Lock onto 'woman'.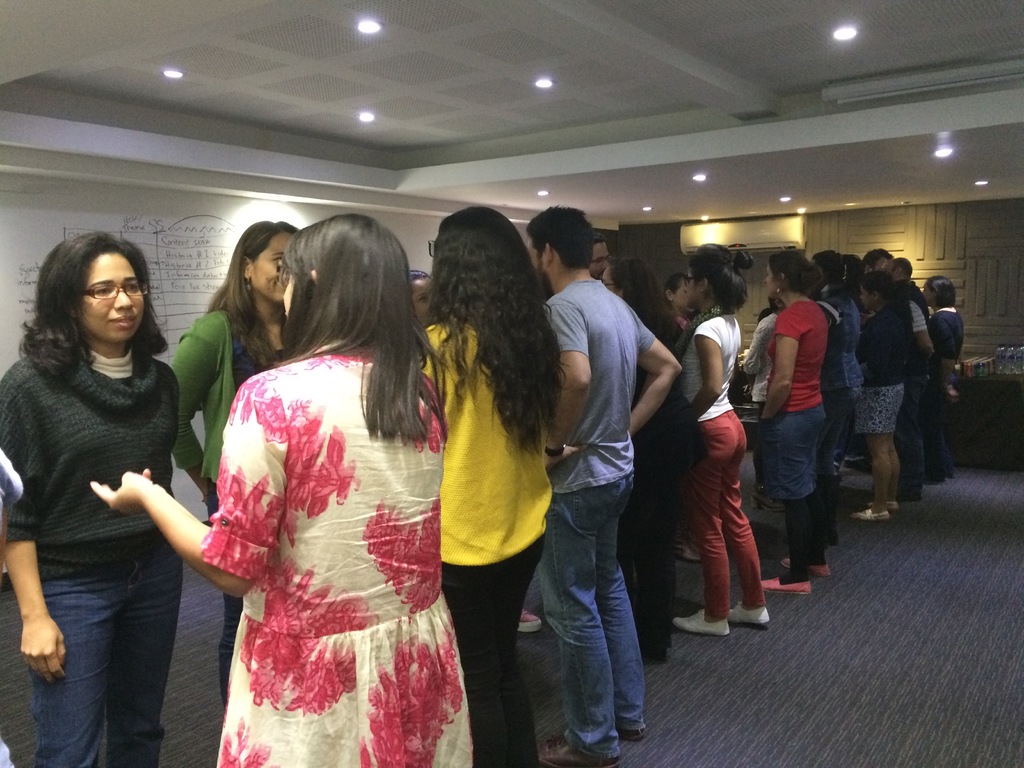
Locked: (x1=856, y1=271, x2=911, y2=513).
